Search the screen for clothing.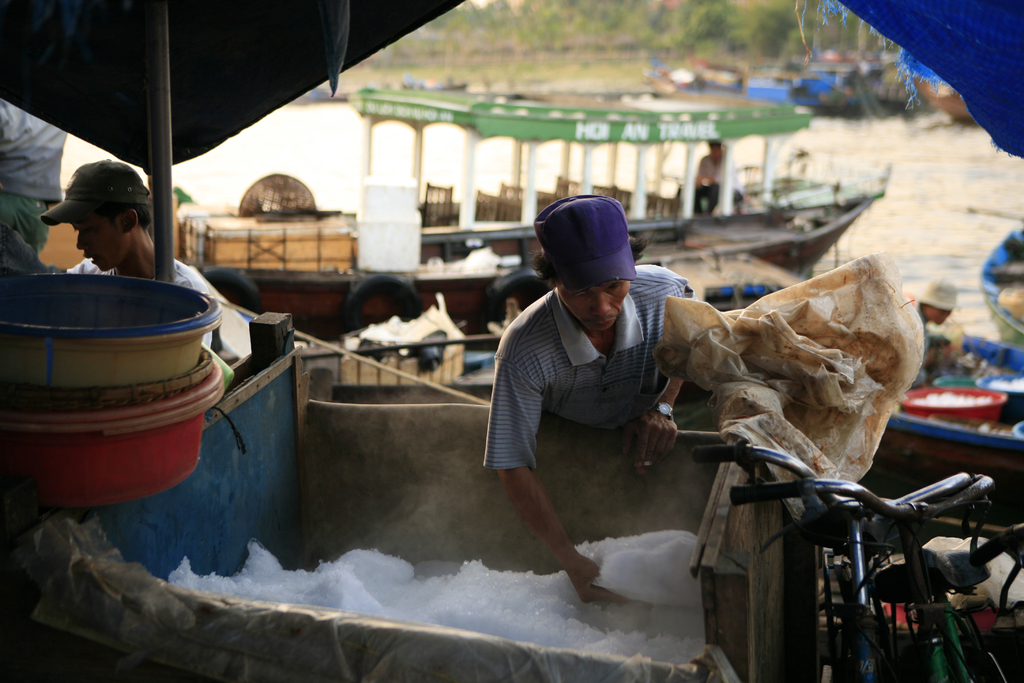
Found at [x1=65, y1=254, x2=224, y2=378].
